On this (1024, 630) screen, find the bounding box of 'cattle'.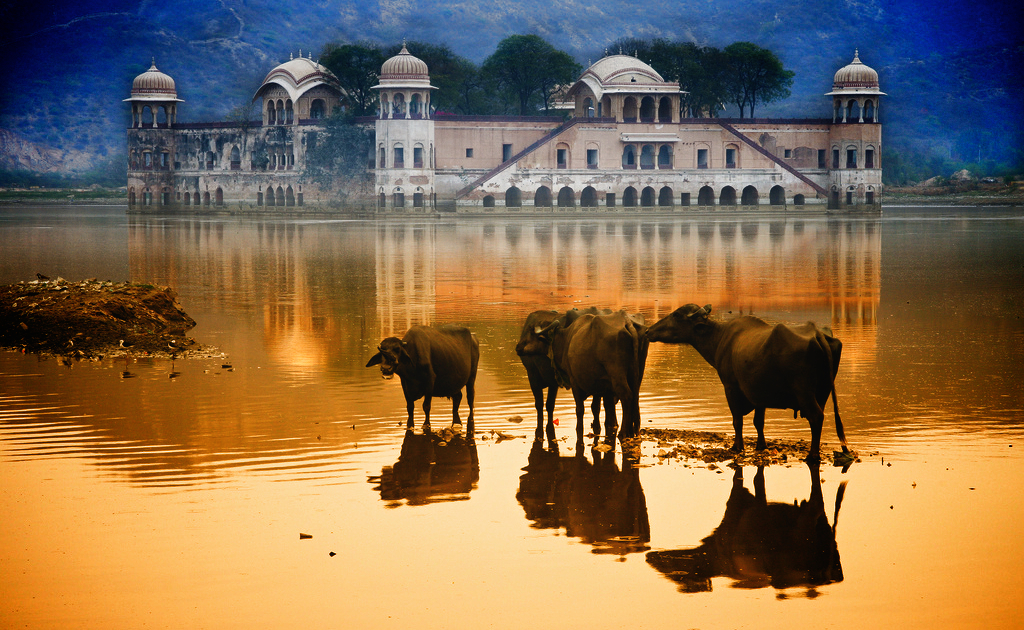
Bounding box: <bbox>521, 305, 573, 433</bbox>.
